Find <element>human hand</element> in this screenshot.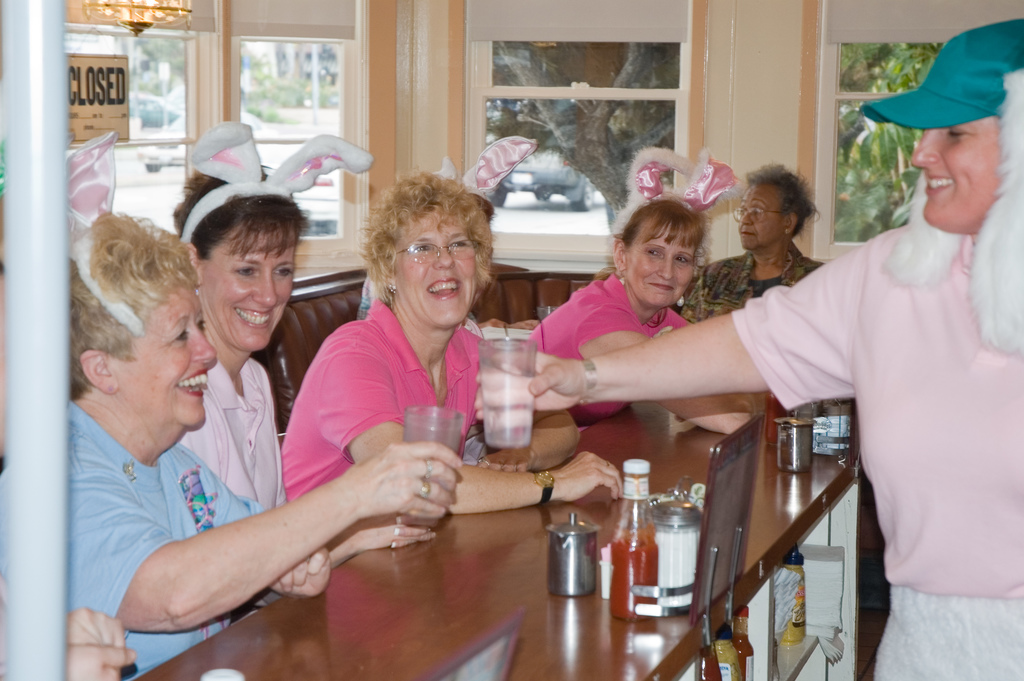
The bounding box for <element>human hand</element> is <box>554,449,625,502</box>.
